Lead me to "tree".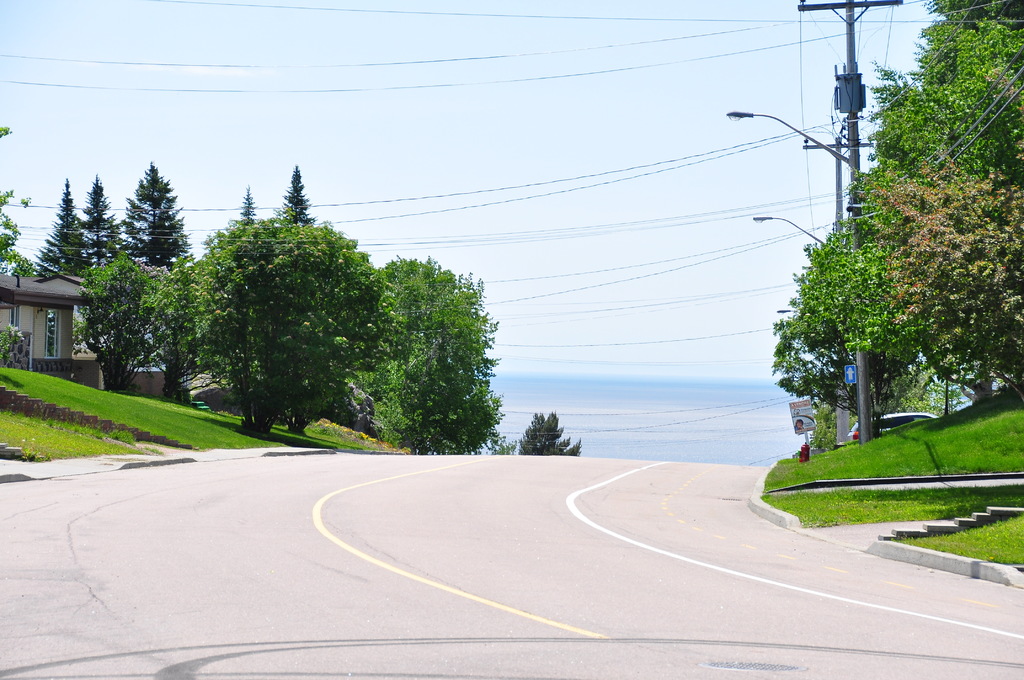
Lead to (770, 0, 1023, 425).
